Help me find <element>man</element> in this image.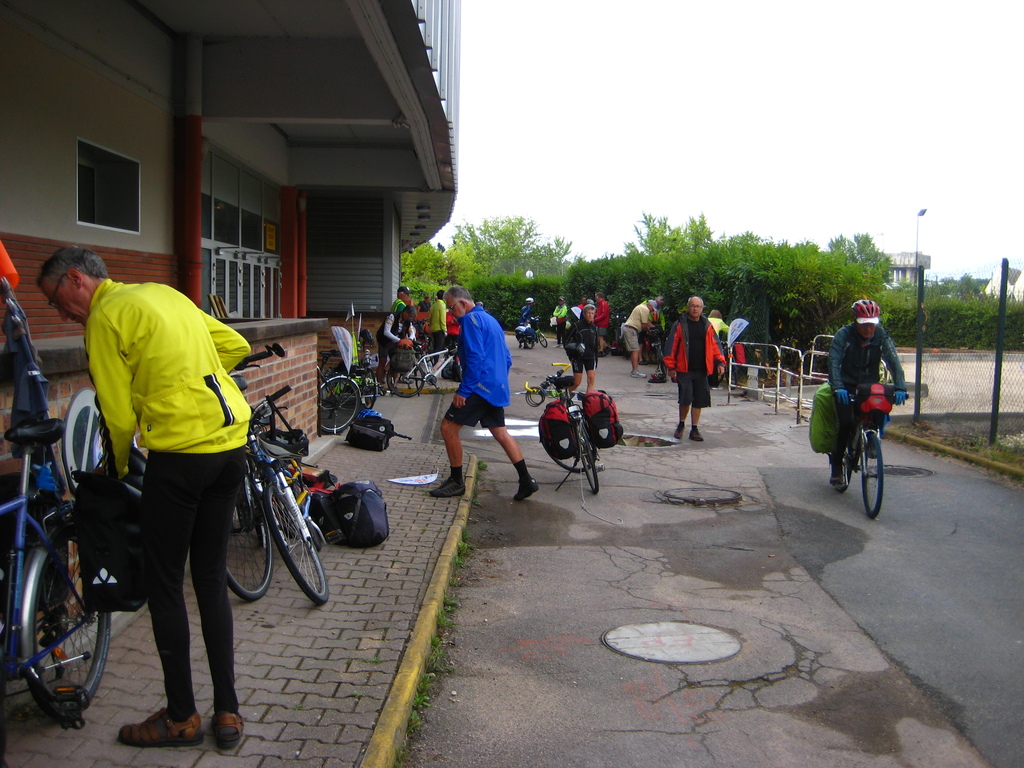
Found it: 376:302:412:390.
